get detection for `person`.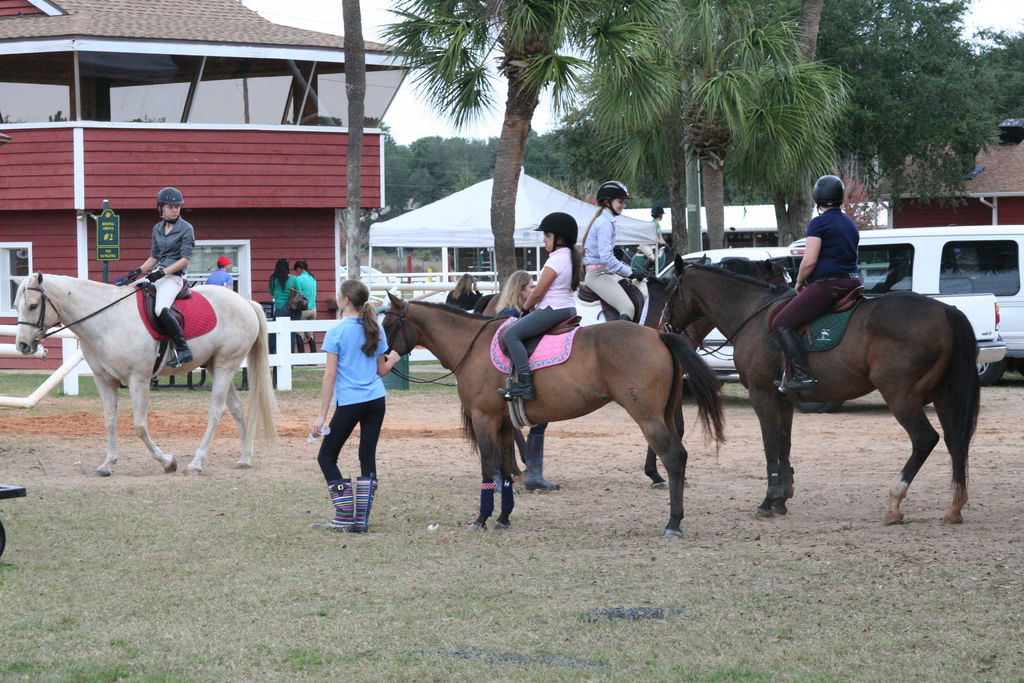
Detection: 123,185,196,369.
